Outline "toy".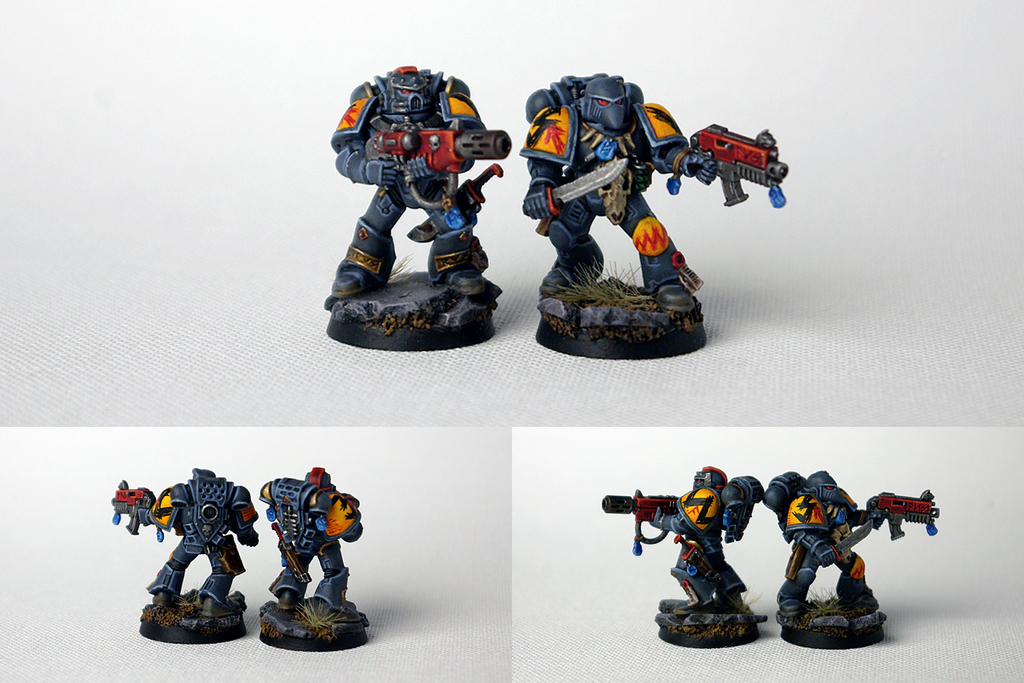
Outline: {"left": 126, "top": 463, "right": 265, "bottom": 646}.
